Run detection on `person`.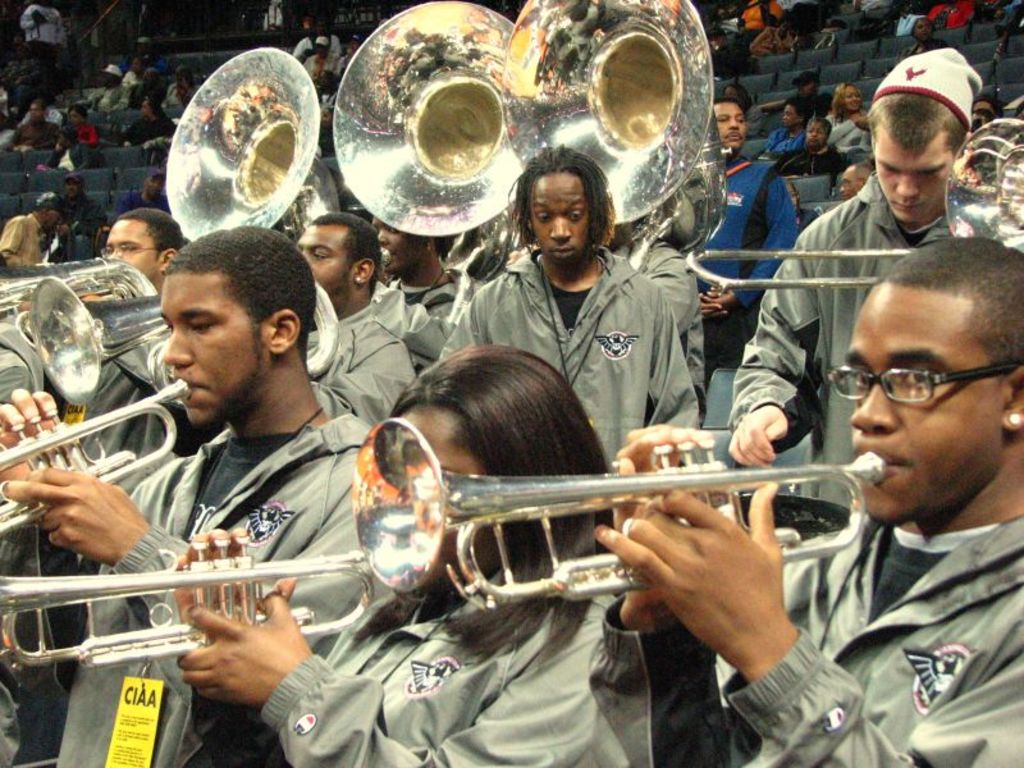
Result: left=439, top=146, right=701, bottom=474.
